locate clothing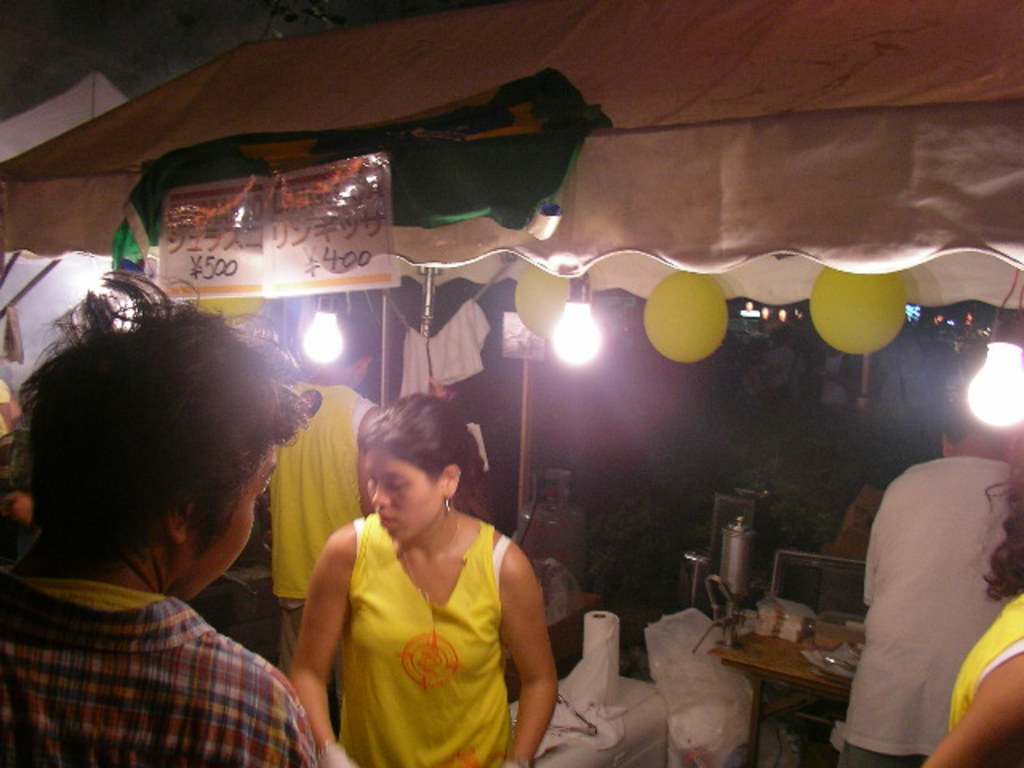
detection(222, 366, 392, 685)
